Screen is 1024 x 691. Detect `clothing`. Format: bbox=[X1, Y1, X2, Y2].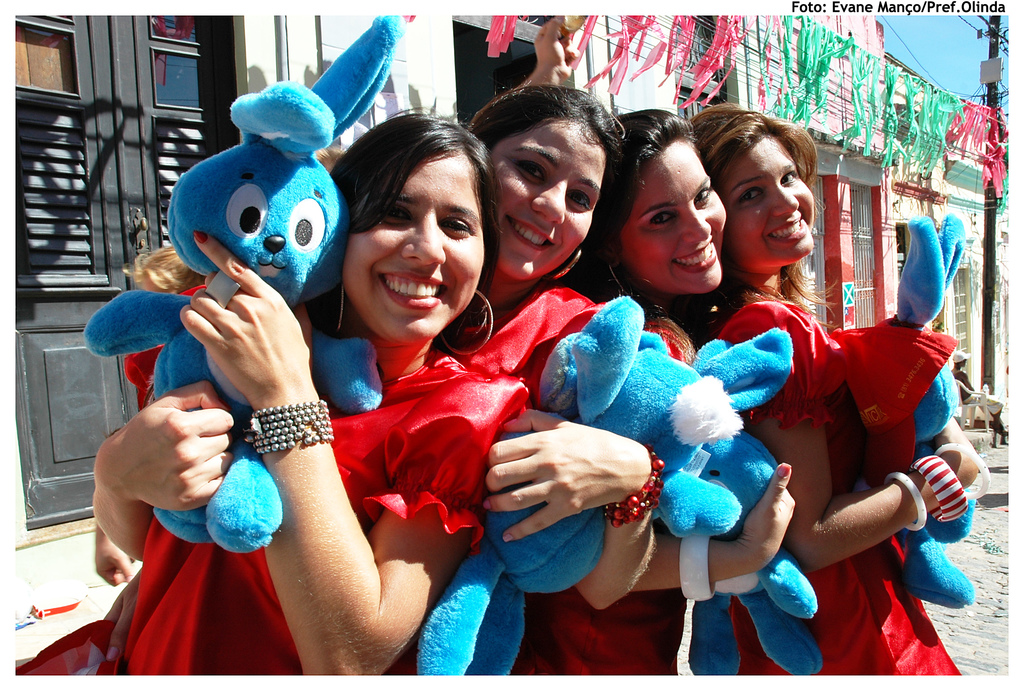
bbox=[438, 275, 619, 673].
